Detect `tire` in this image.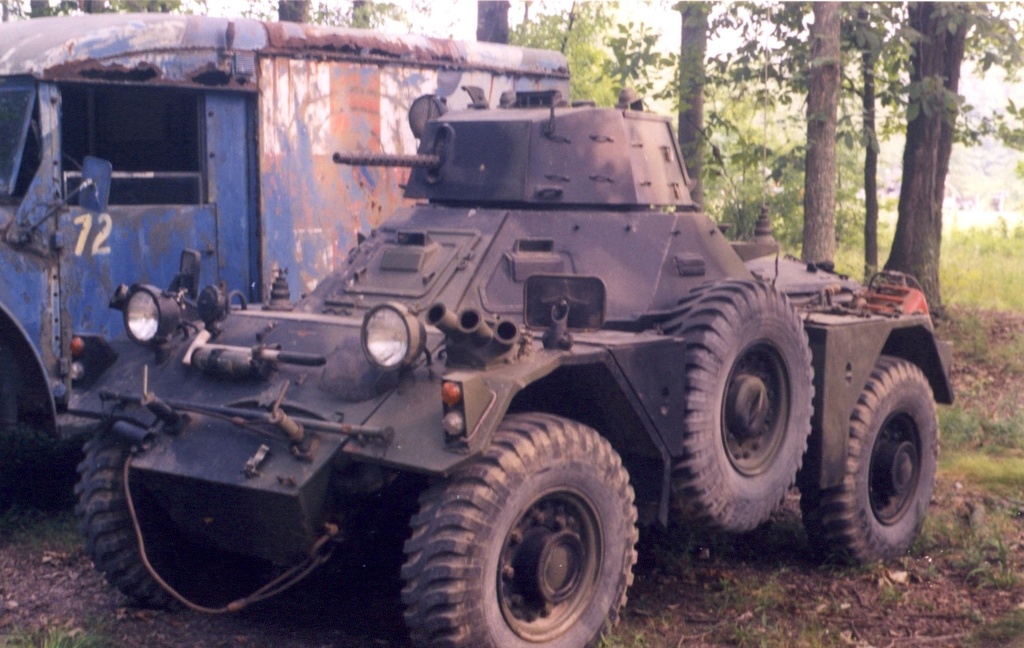
Detection: x1=77, y1=429, x2=278, y2=608.
